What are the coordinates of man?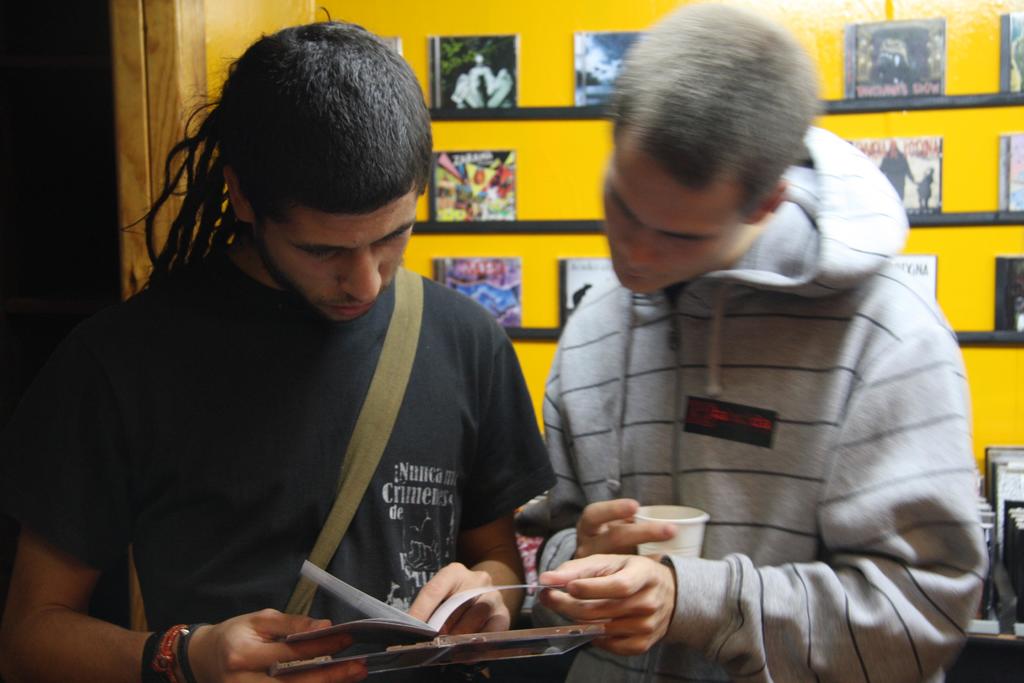
x1=0 y1=4 x2=555 y2=682.
